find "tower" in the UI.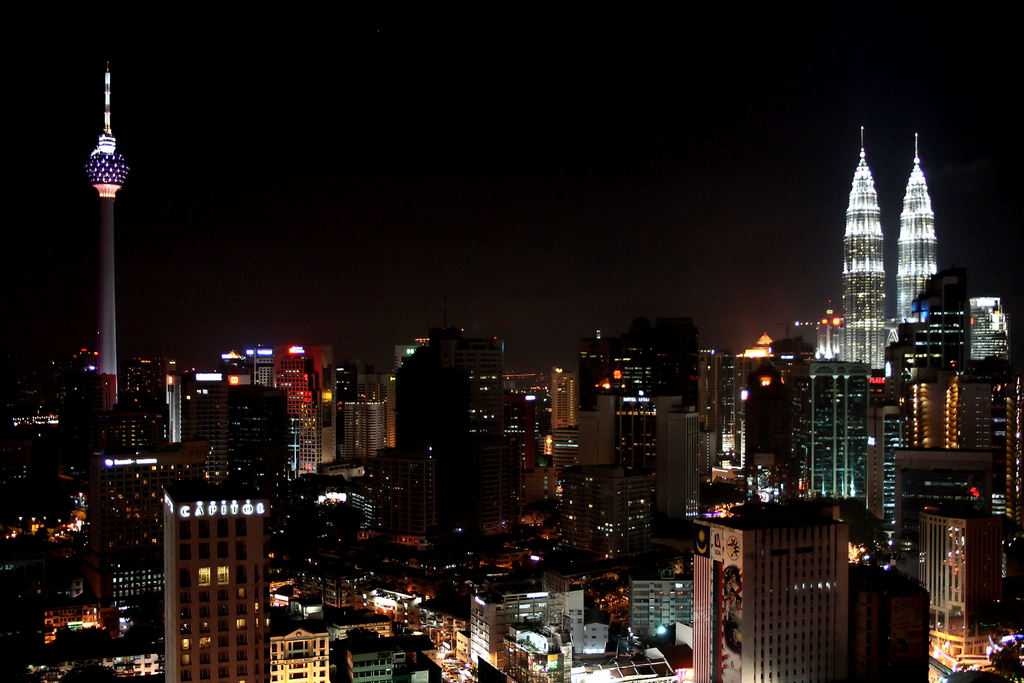
UI element at 176, 378, 225, 483.
